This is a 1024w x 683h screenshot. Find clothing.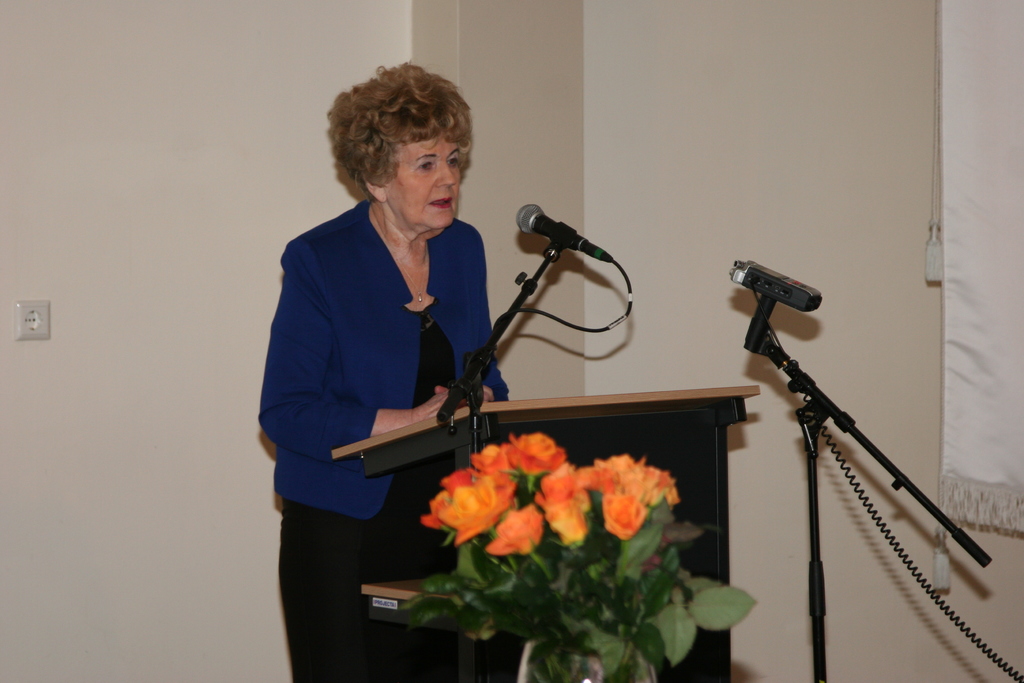
Bounding box: {"x1": 255, "y1": 198, "x2": 508, "y2": 682}.
